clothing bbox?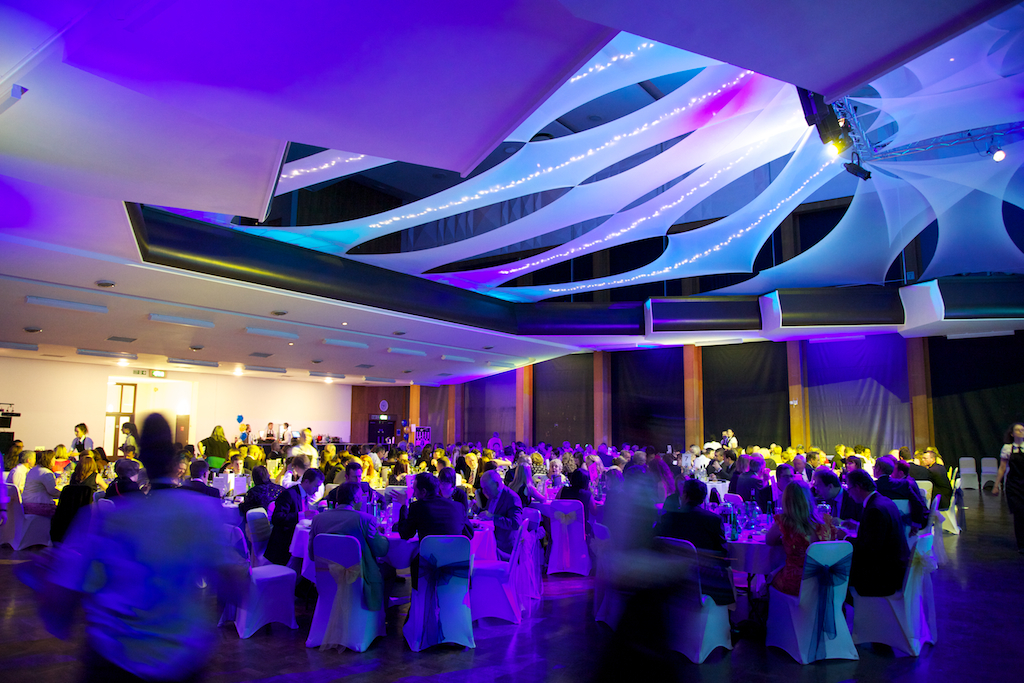
[x1=395, y1=494, x2=472, y2=597]
